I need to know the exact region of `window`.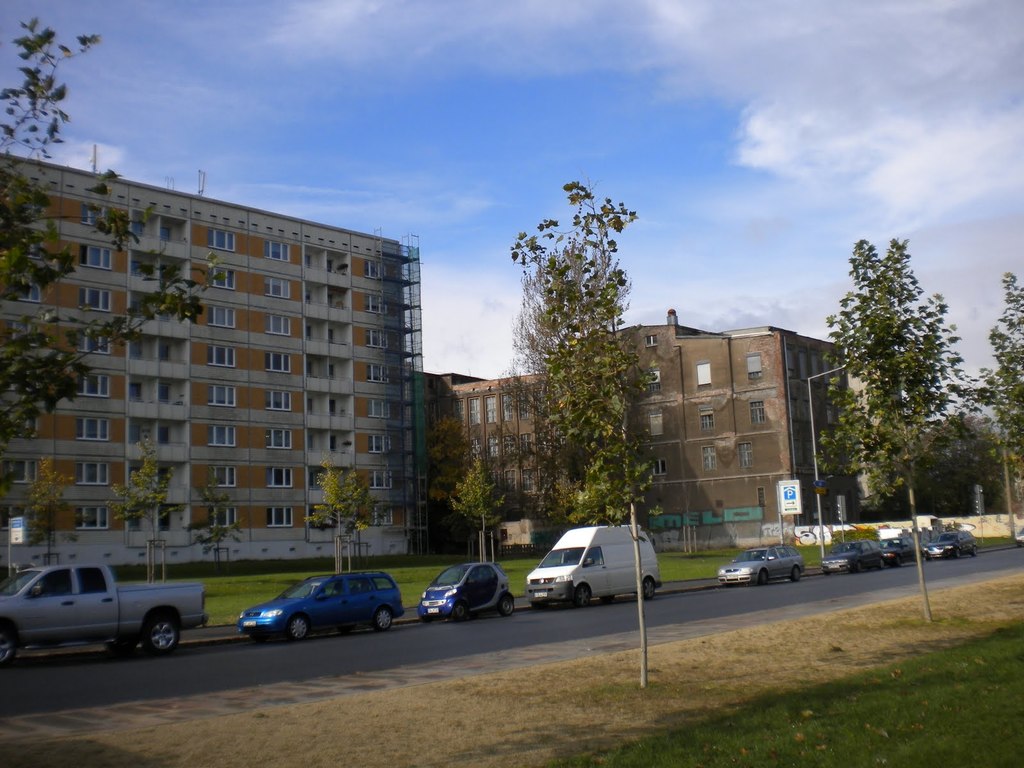
Region: <bbox>365, 362, 390, 383</bbox>.
